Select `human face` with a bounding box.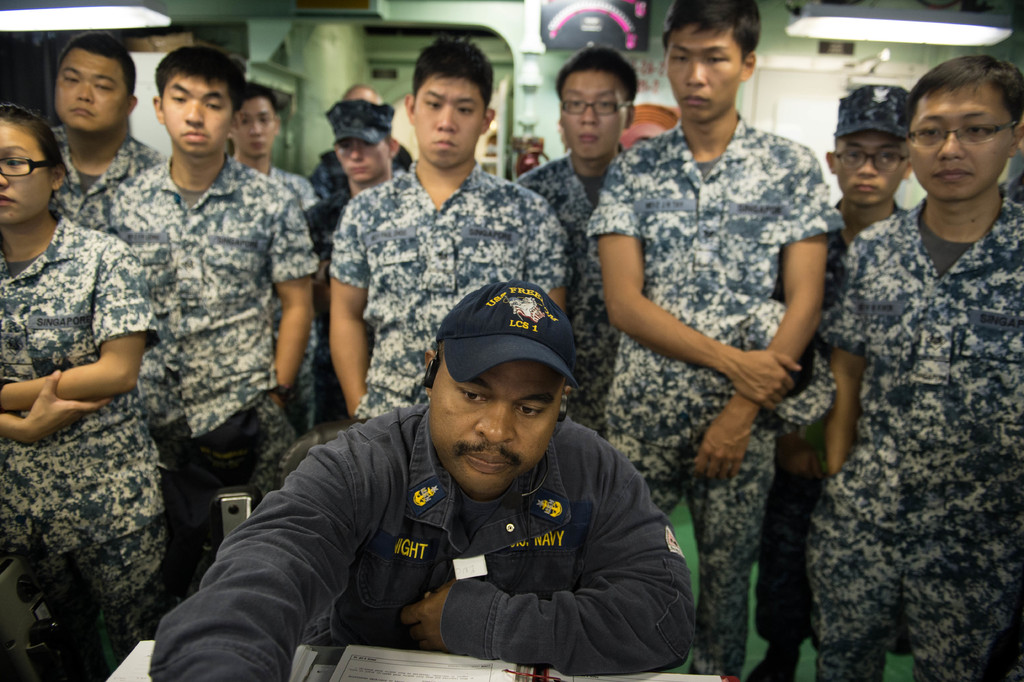
locate(664, 22, 742, 121).
